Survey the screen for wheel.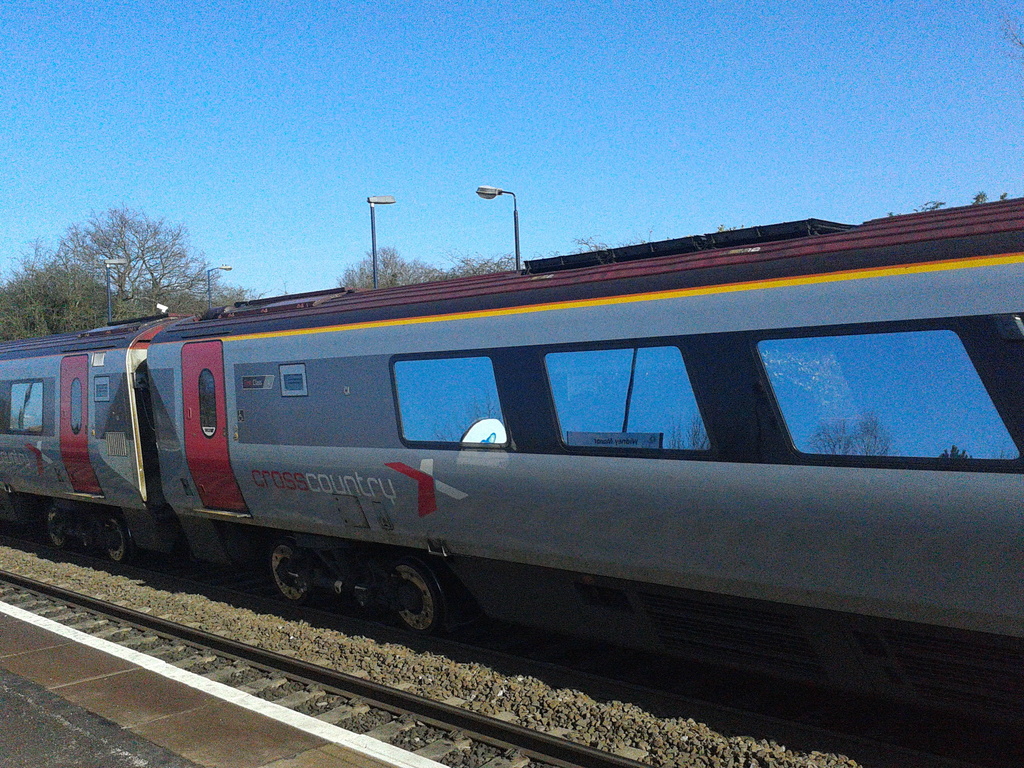
Survey found: (44, 505, 68, 553).
